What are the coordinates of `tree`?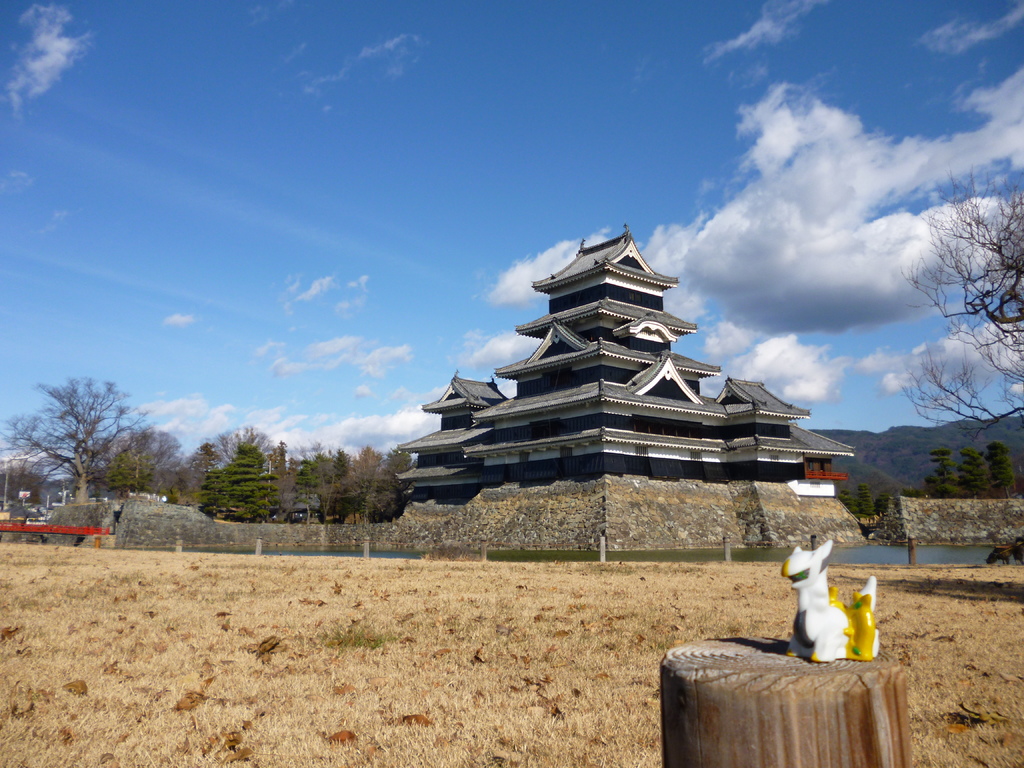
22:360:147:518.
